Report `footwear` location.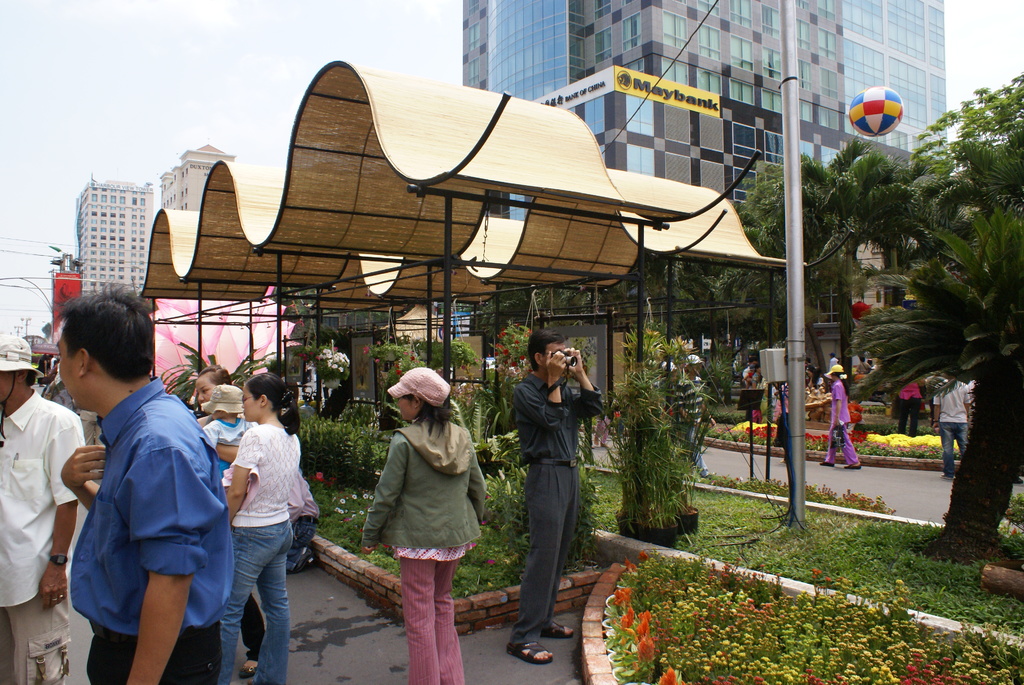
Report: l=842, t=464, r=861, b=469.
